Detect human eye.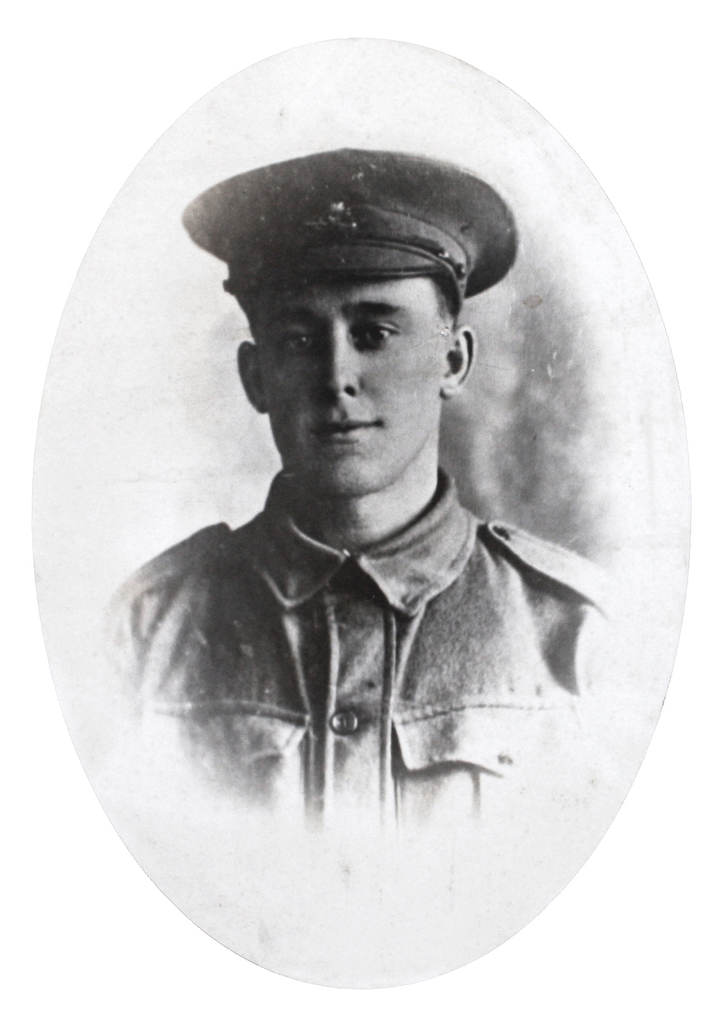
Detected at 357/321/401/354.
